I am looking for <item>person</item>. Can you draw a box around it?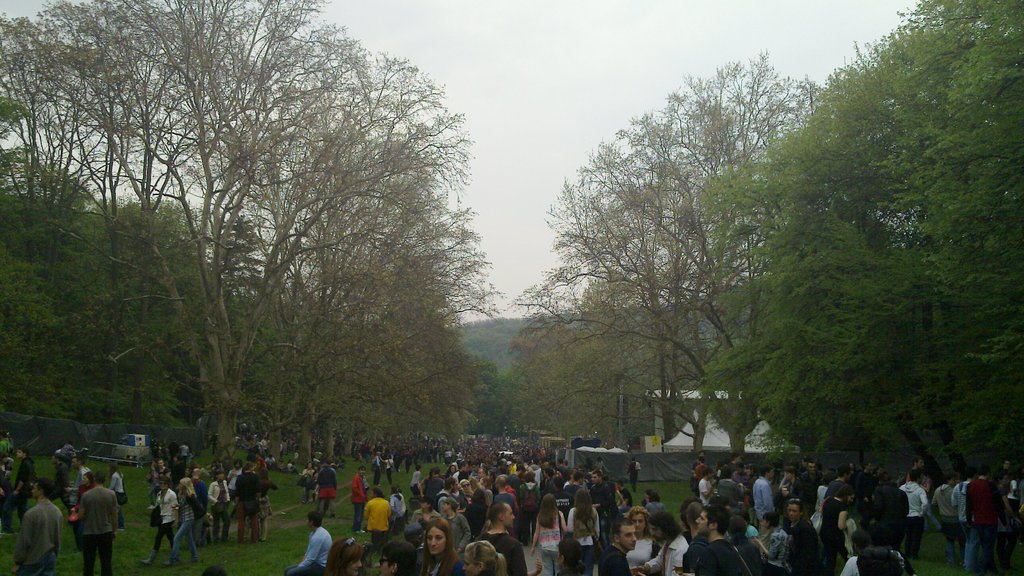
Sure, the bounding box is Rect(818, 482, 868, 575).
